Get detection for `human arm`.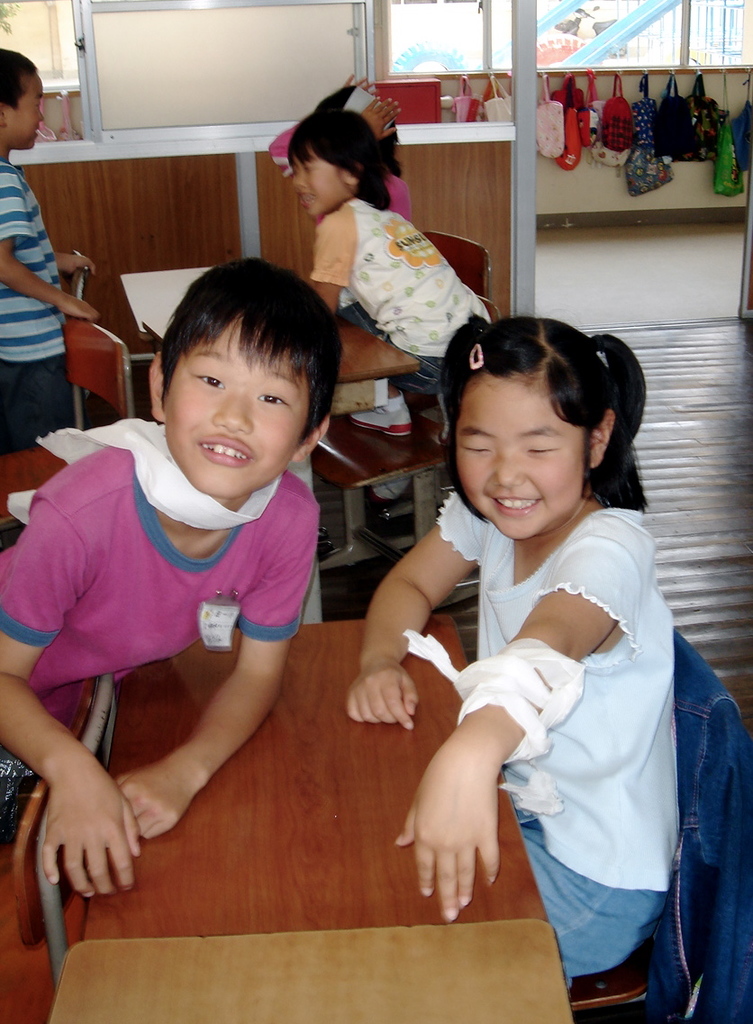
Detection: locate(382, 491, 680, 936).
